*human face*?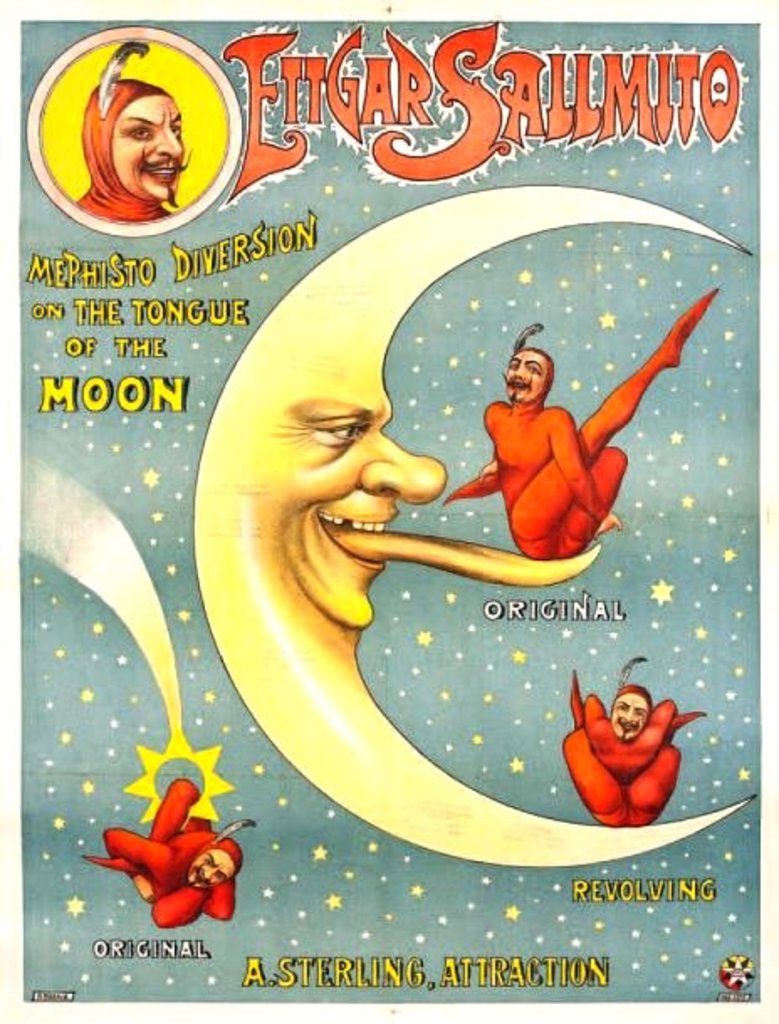
x1=507, y1=342, x2=552, y2=405
